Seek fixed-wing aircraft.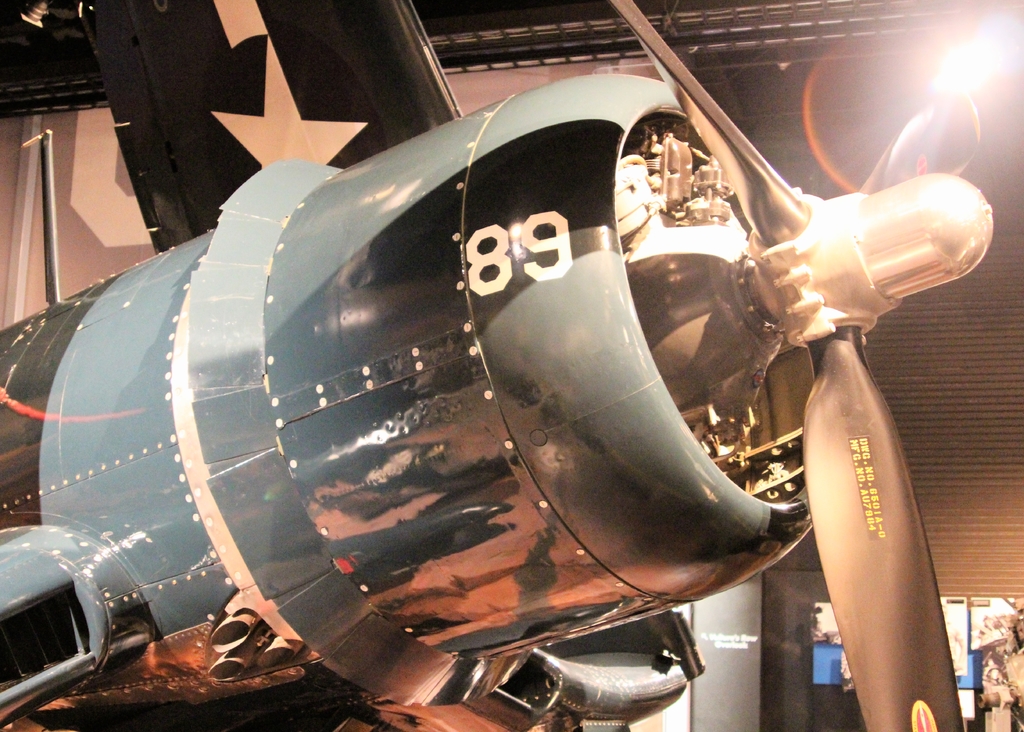
box=[0, 0, 997, 731].
